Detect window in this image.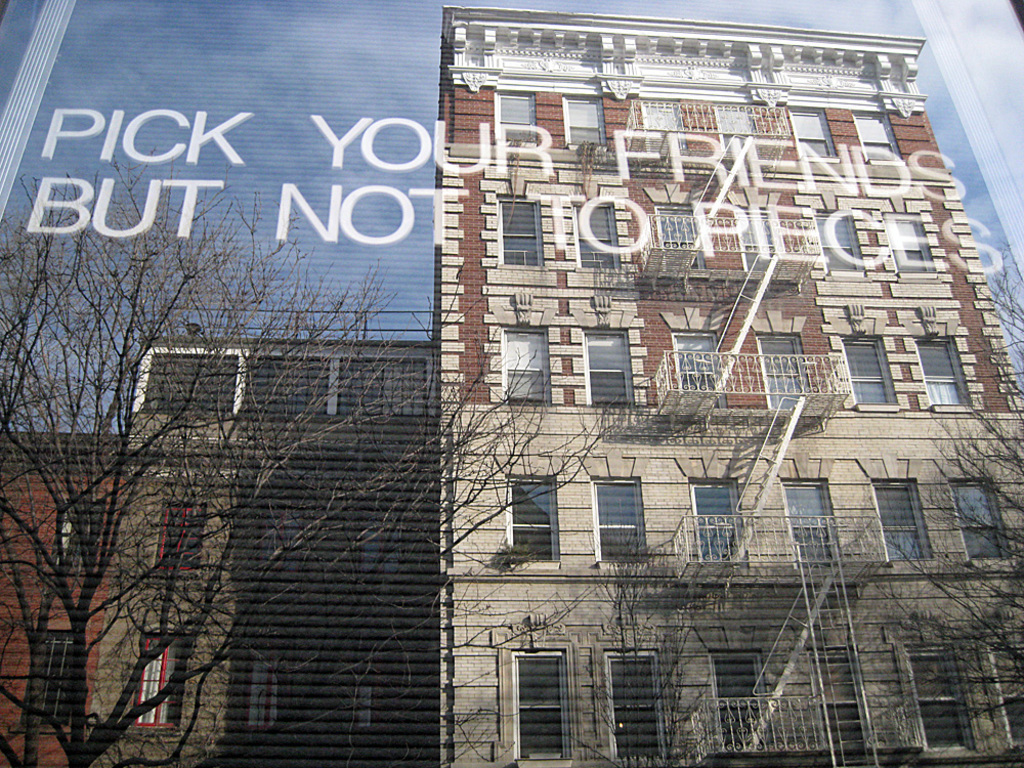
Detection: l=813, t=210, r=863, b=274.
